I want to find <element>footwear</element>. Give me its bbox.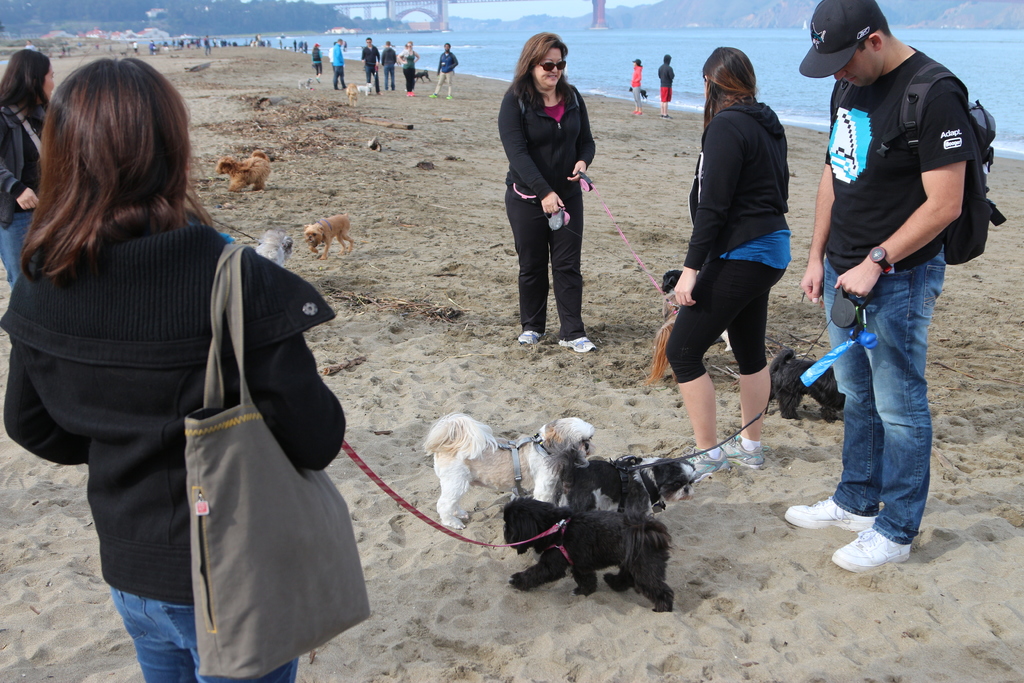
{"x1": 664, "y1": 115, "x2": 671, "y2": 119}.
